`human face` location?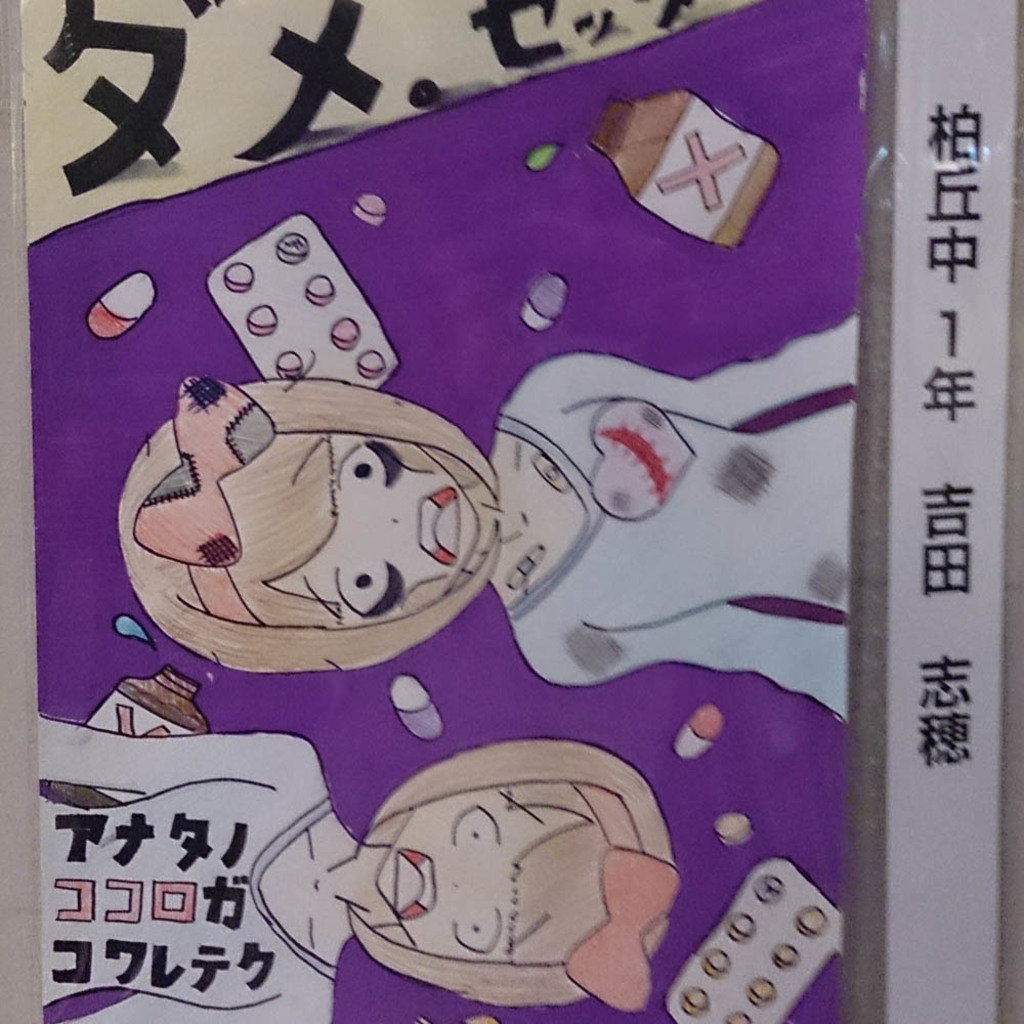
[375, 788, 593, 963]
